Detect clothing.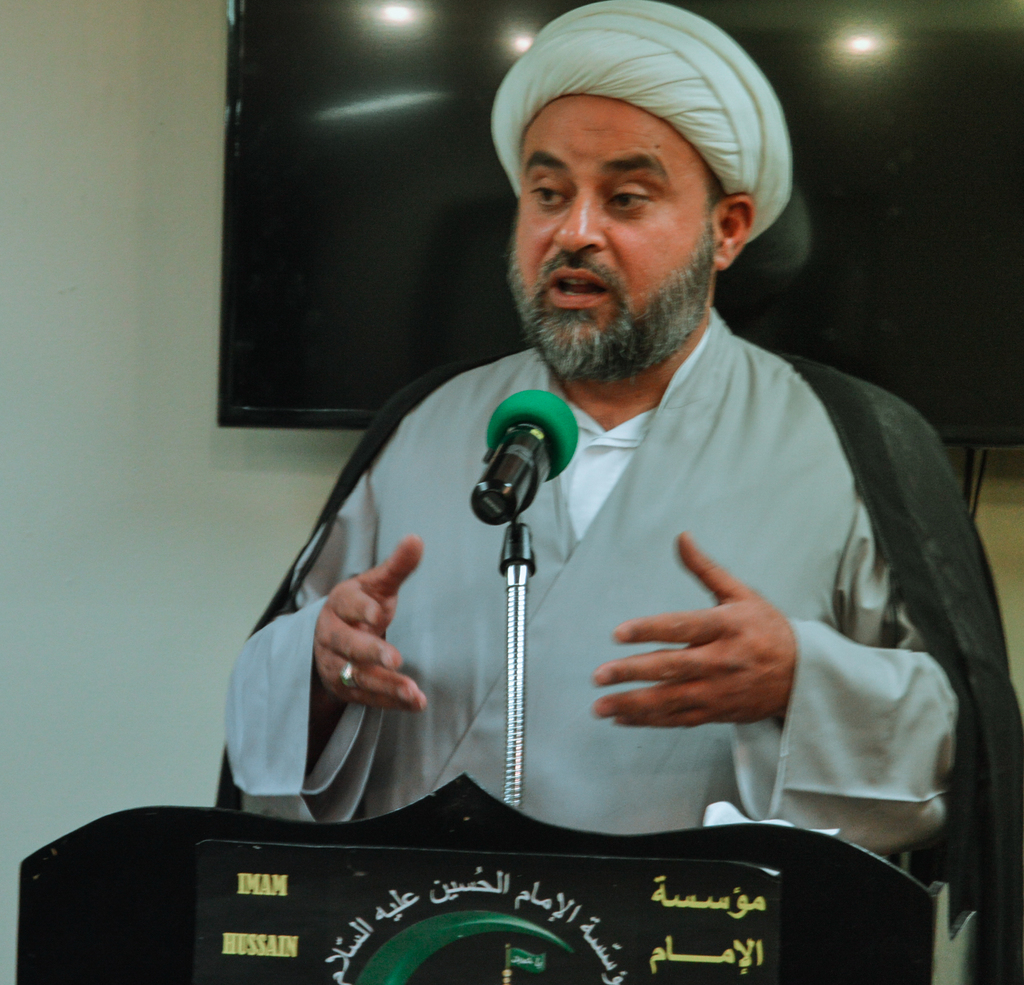
Detected at <box>231,312,959,899</box>.
